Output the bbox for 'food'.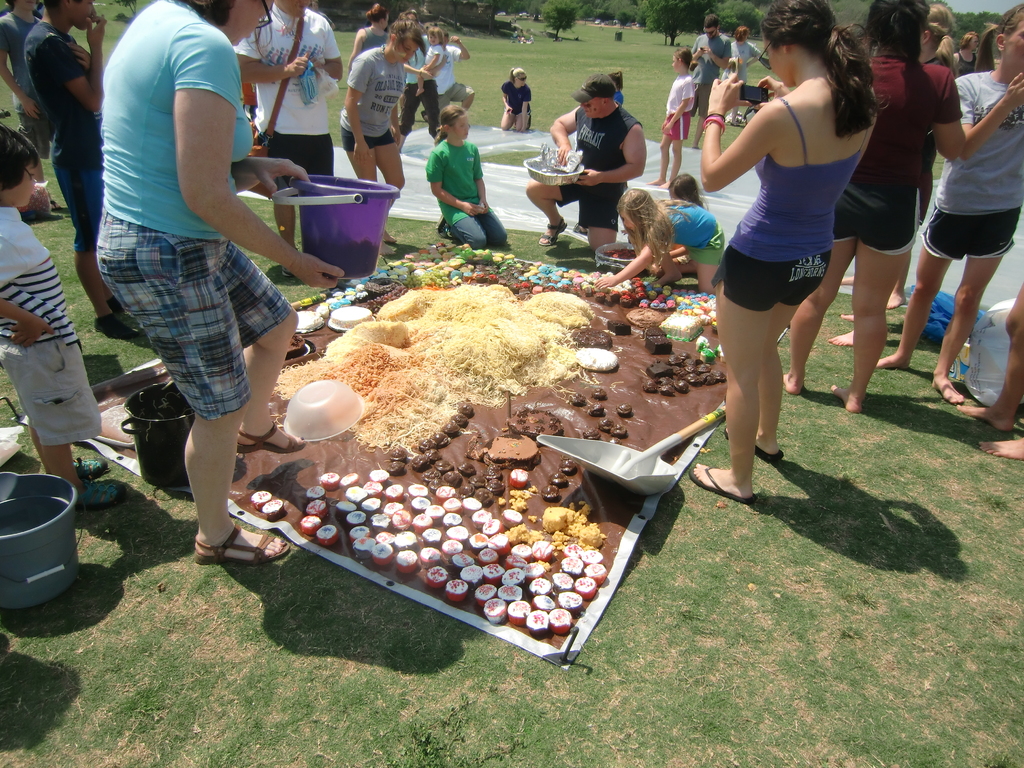
<region>598, 413, 616, 435</region>.
